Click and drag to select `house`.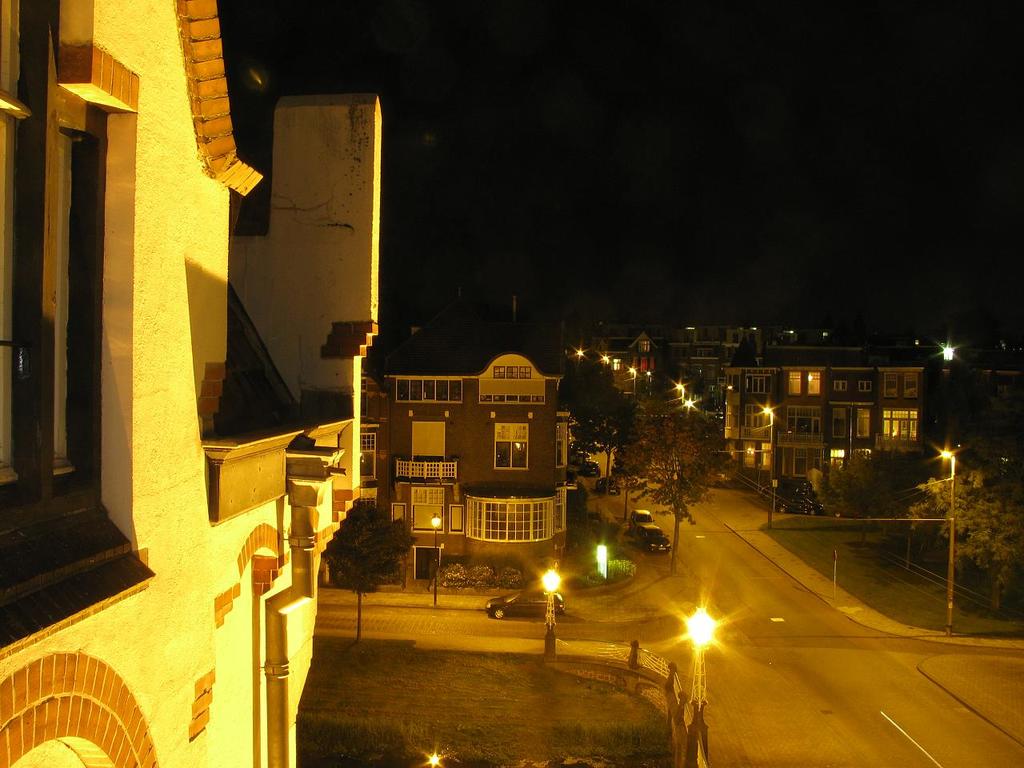
Selection: box(0, 0, 383, 767).
